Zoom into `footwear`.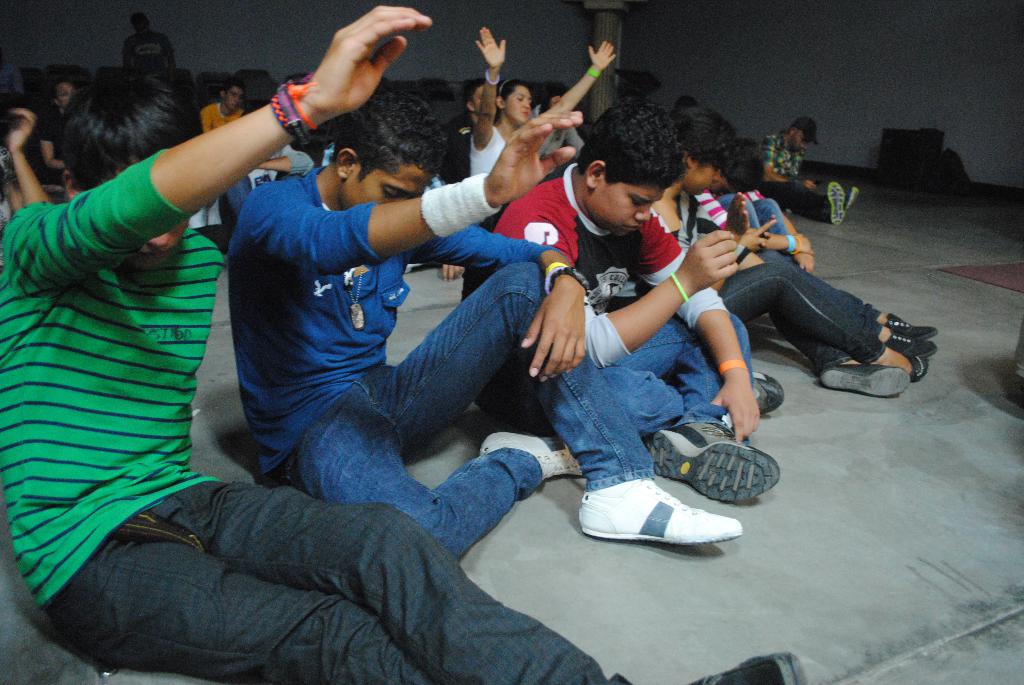
Zoom target: detection(685, 649, 810, 684).
